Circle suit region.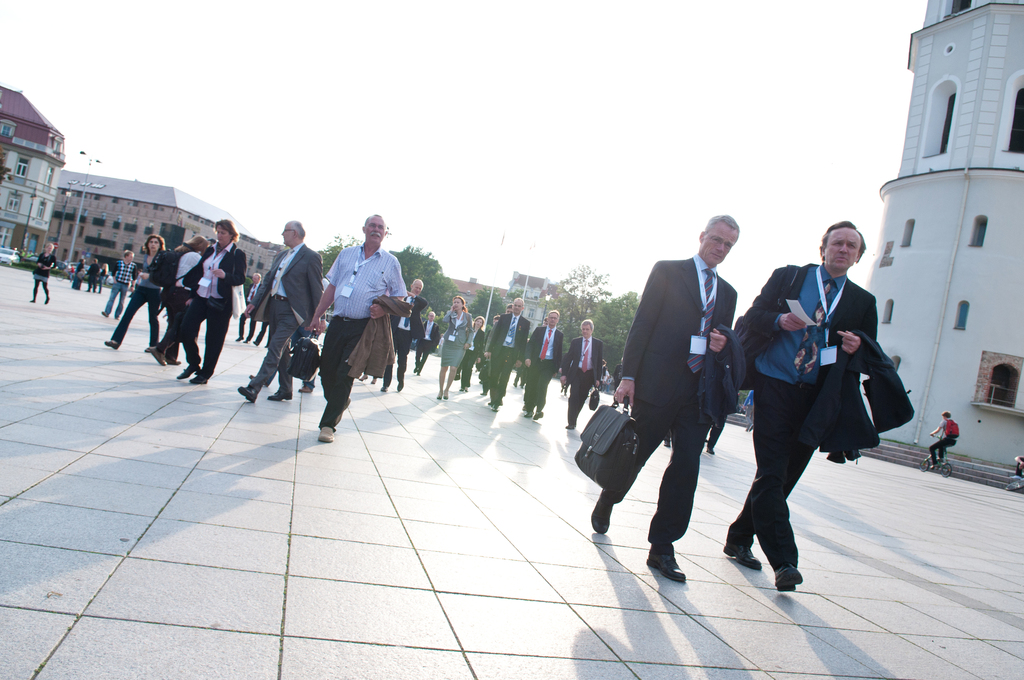
Region: <box>526,323,566,407</box>.
